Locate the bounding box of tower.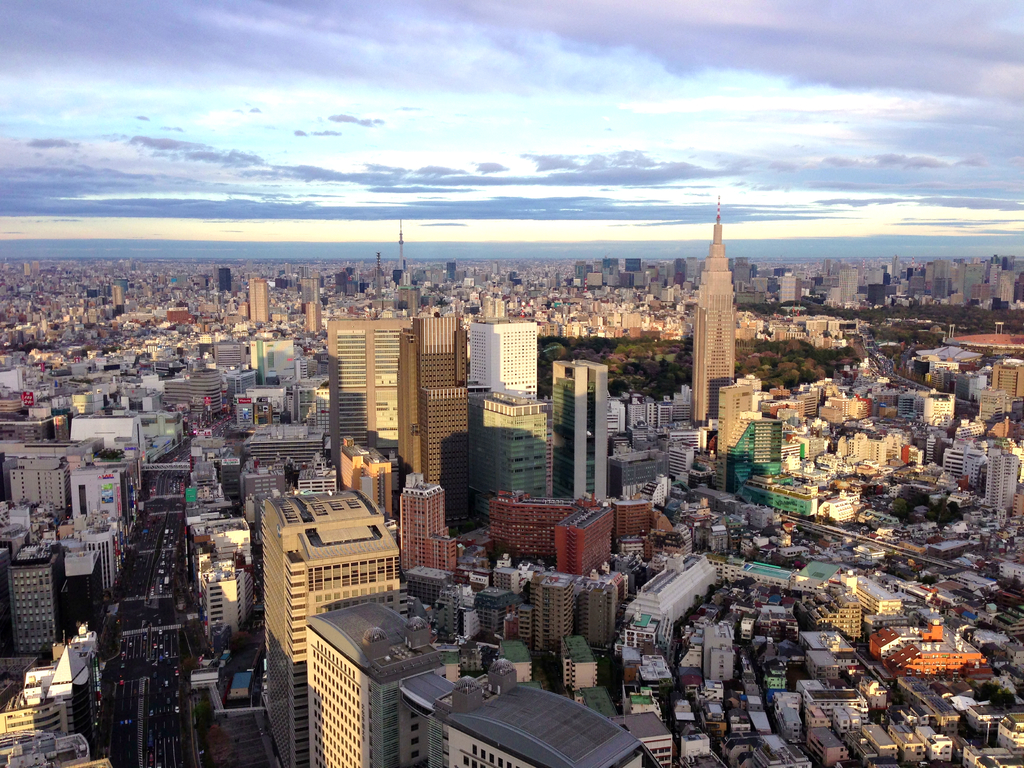
Bounding box: <region>460, 324, 535, 404</region>.
